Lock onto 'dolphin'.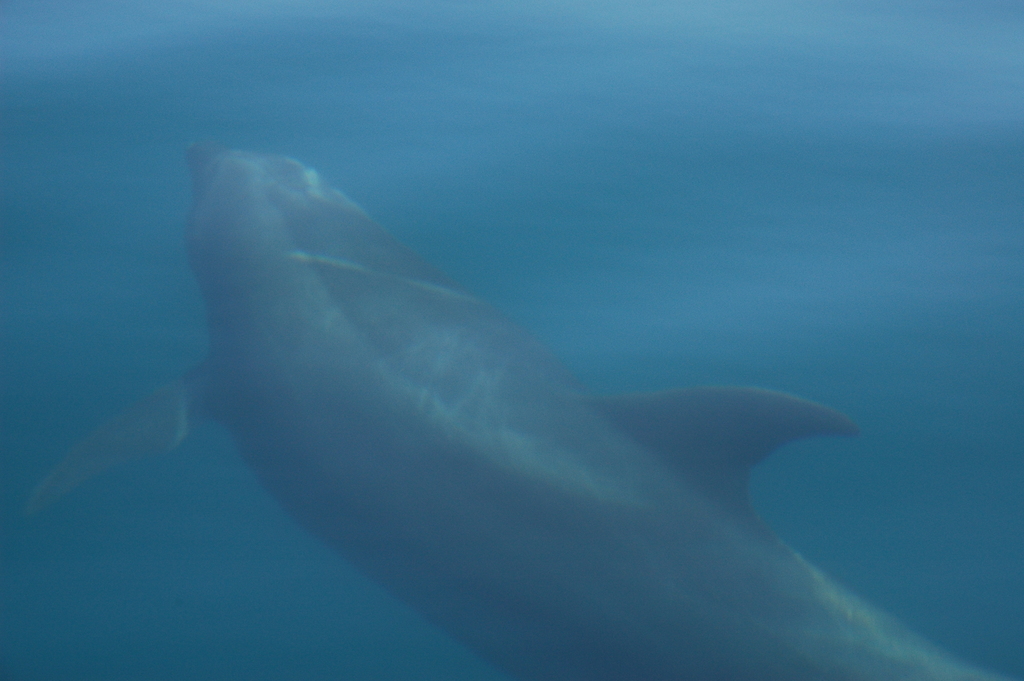
Locked: l=35, t=137, r=1023, b=680.
